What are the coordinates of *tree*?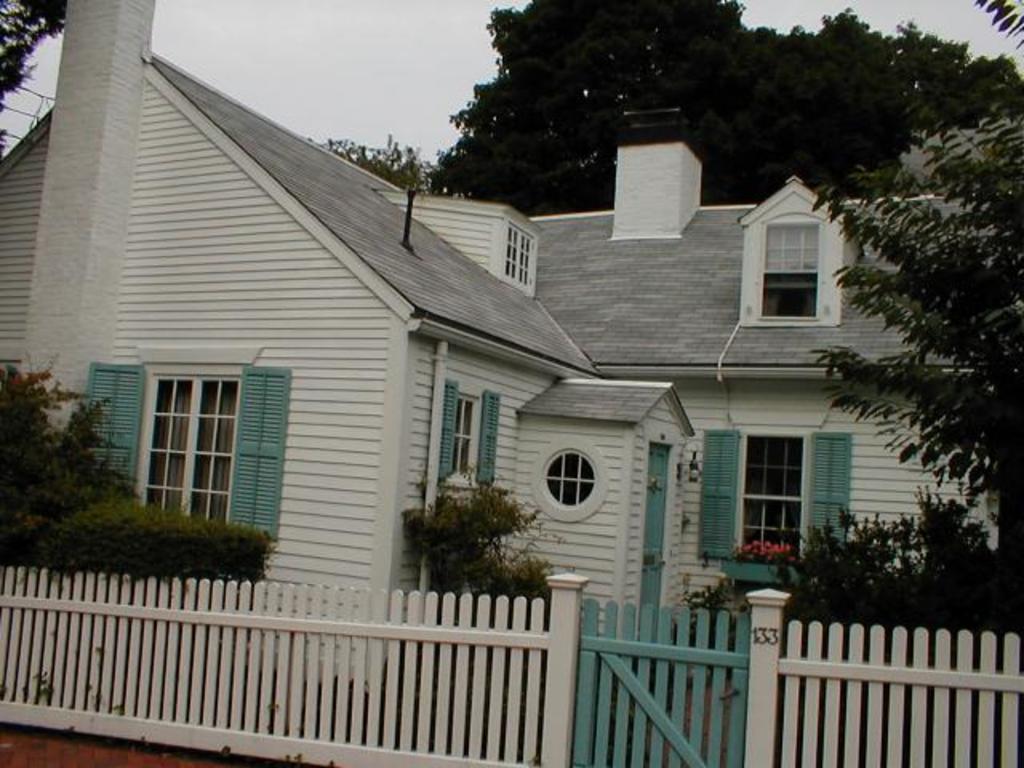
<region>0, 339, 117, 557</region>.
